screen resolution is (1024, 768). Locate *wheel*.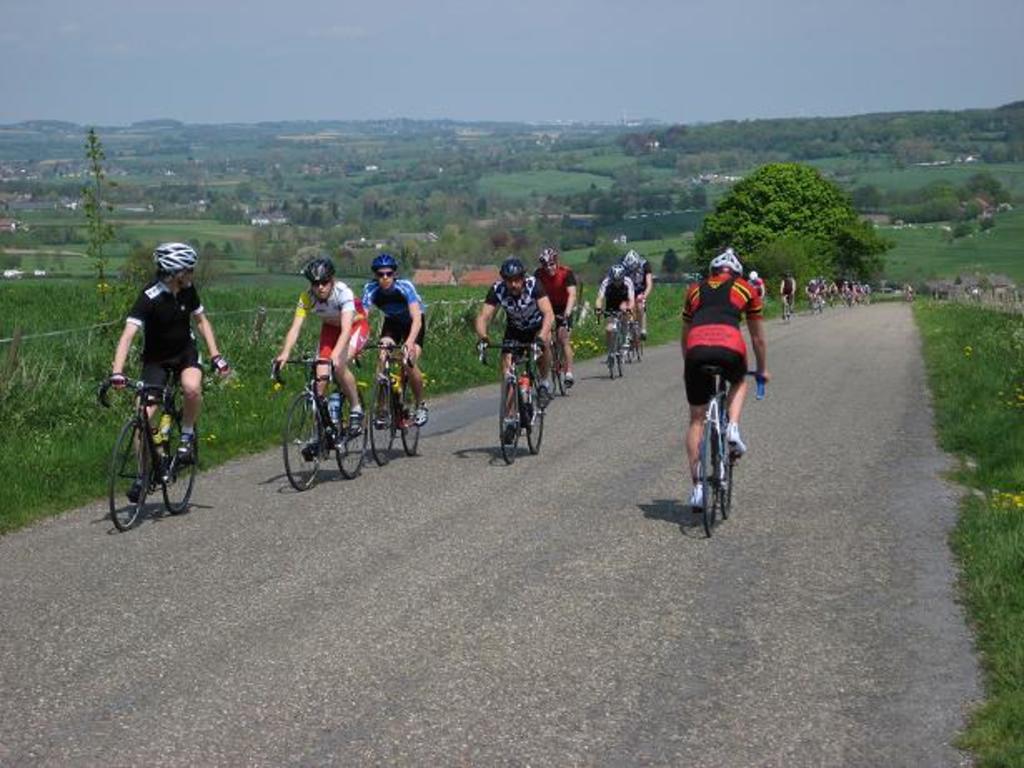
region(498, 375, 519, 465).
